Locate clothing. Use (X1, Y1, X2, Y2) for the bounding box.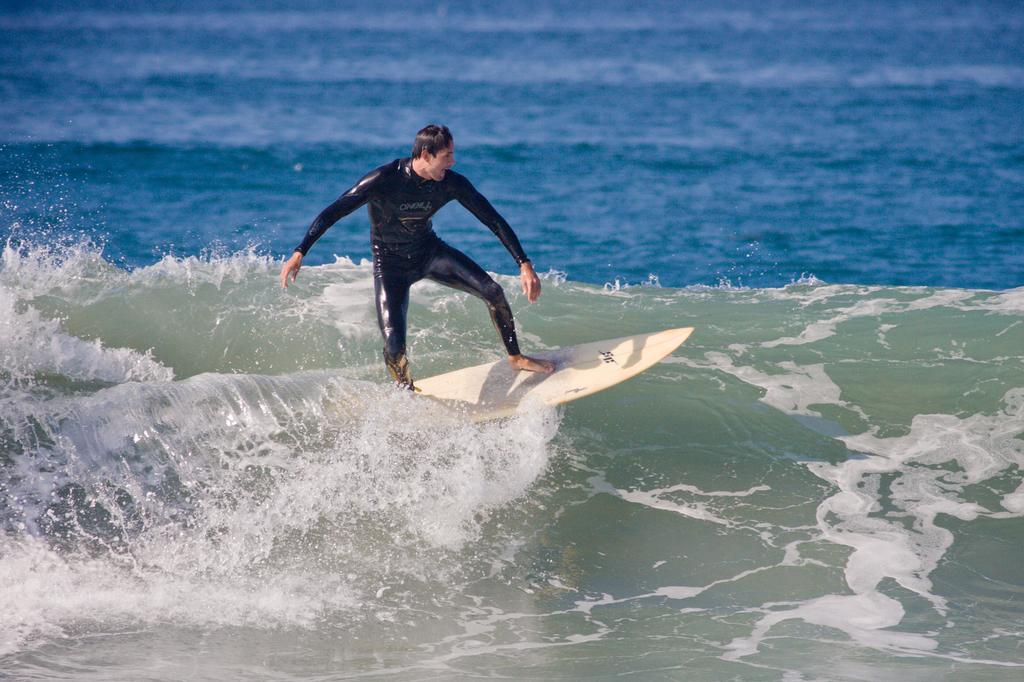
(301, 139, 527, 353).
